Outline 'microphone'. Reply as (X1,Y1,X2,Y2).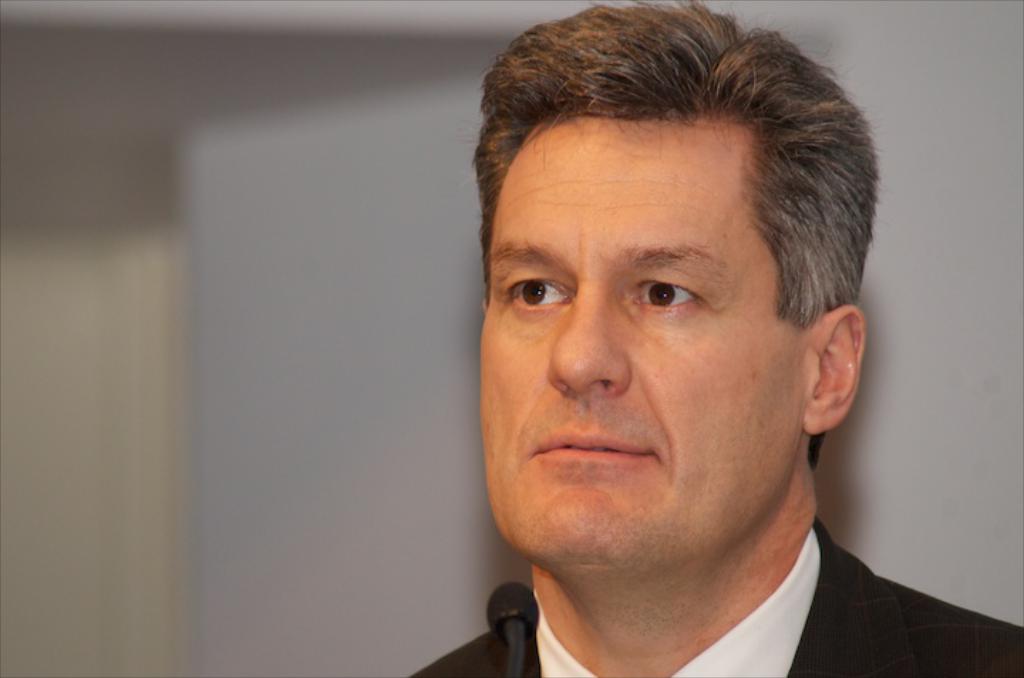
(481,583,543,642).
